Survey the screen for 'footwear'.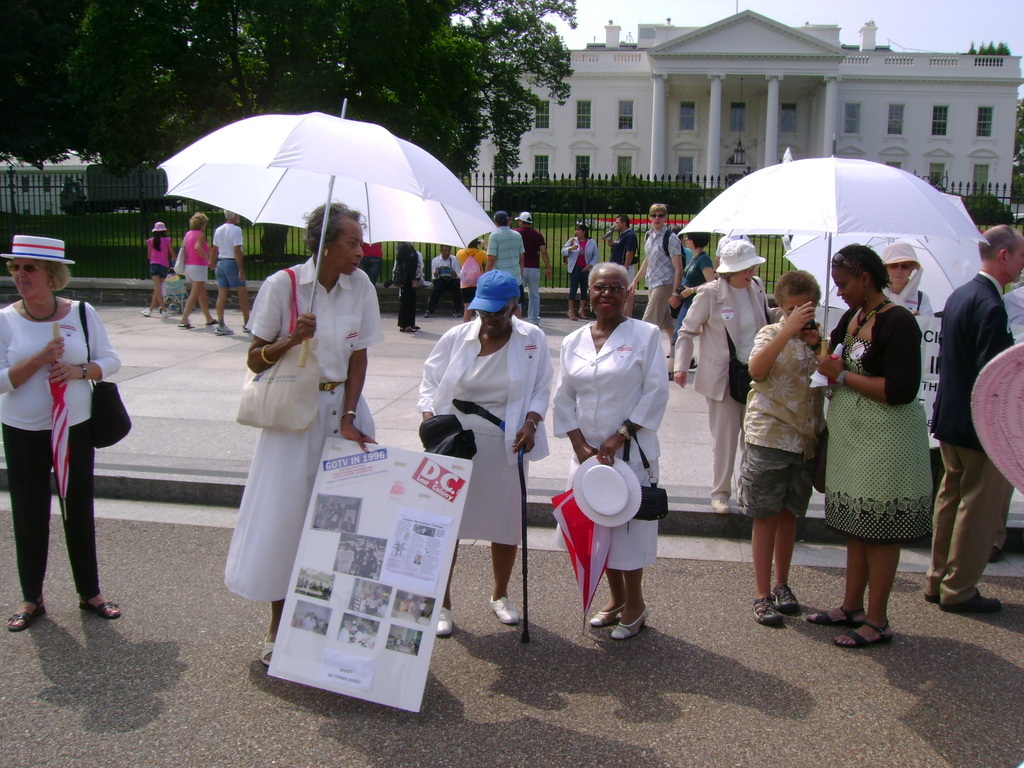
Survey found: crop(179, 319, 196, 331).
